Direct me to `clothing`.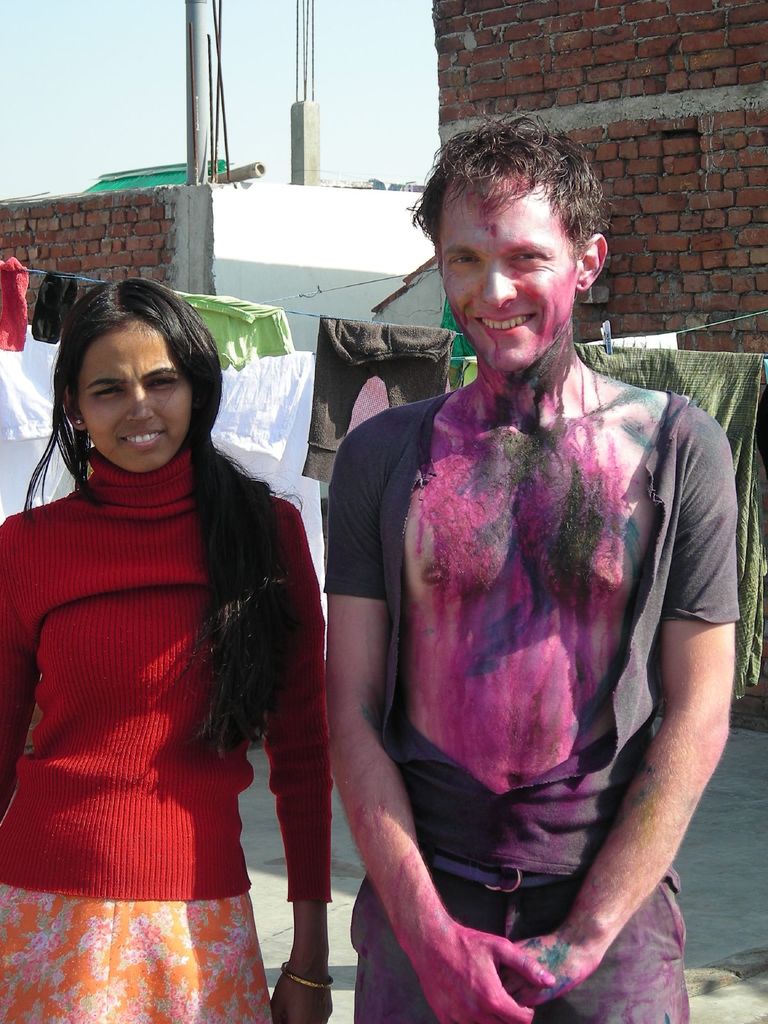
Direction: l=303, t=314, r=462, b=483.
